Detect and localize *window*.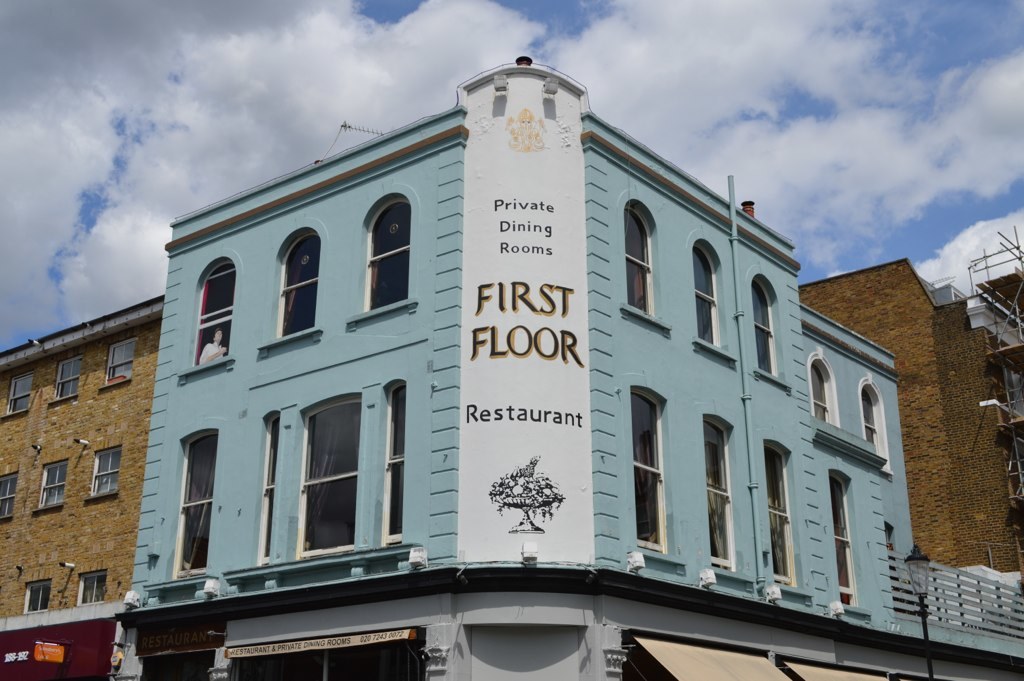
Localized at rect(155, 426, 221, 587).
